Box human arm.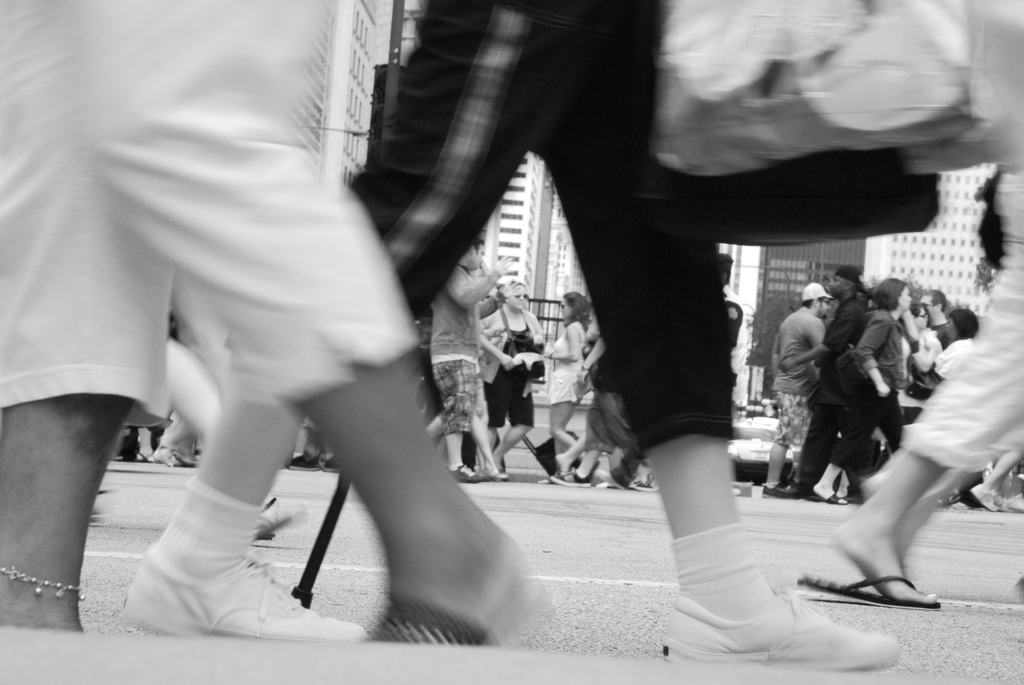
left=775, top=300, right=860, bottom=374.
